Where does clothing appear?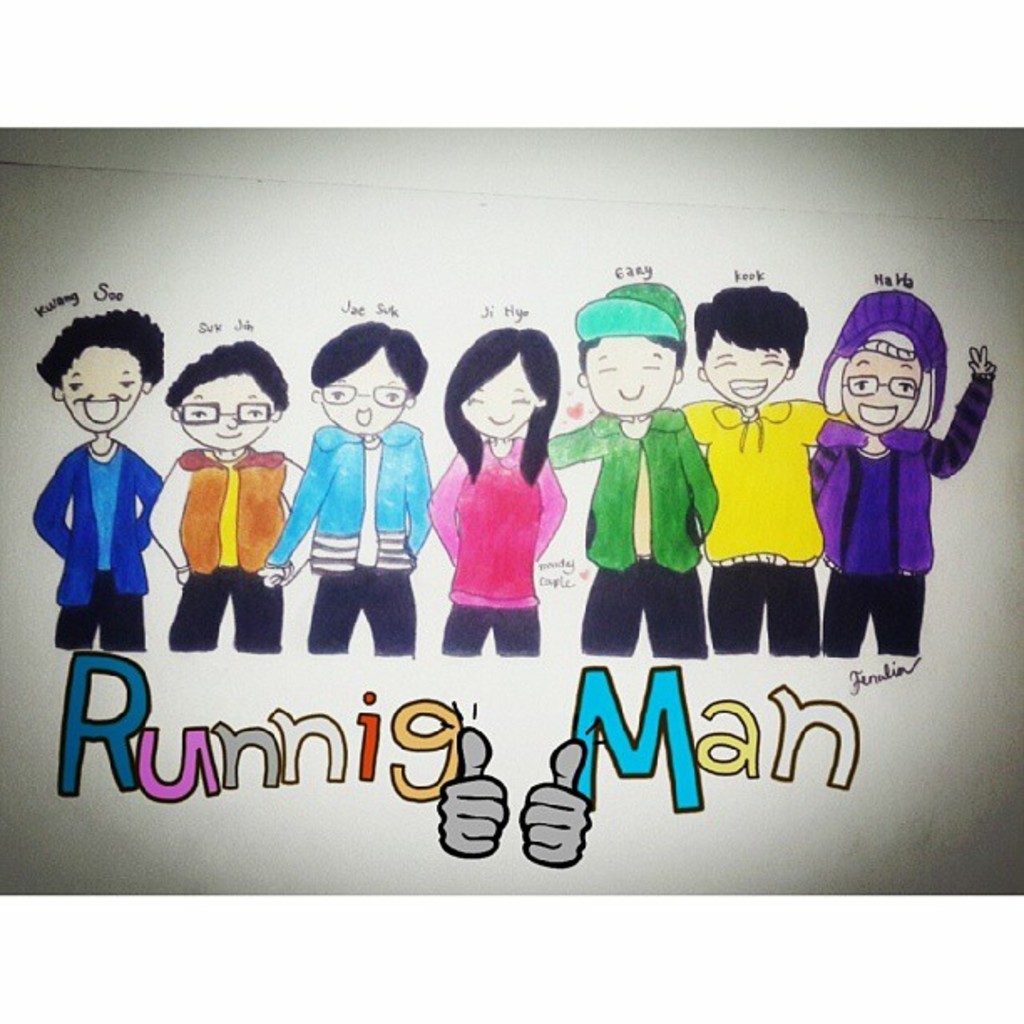
Appears at 442,412,561,611.
